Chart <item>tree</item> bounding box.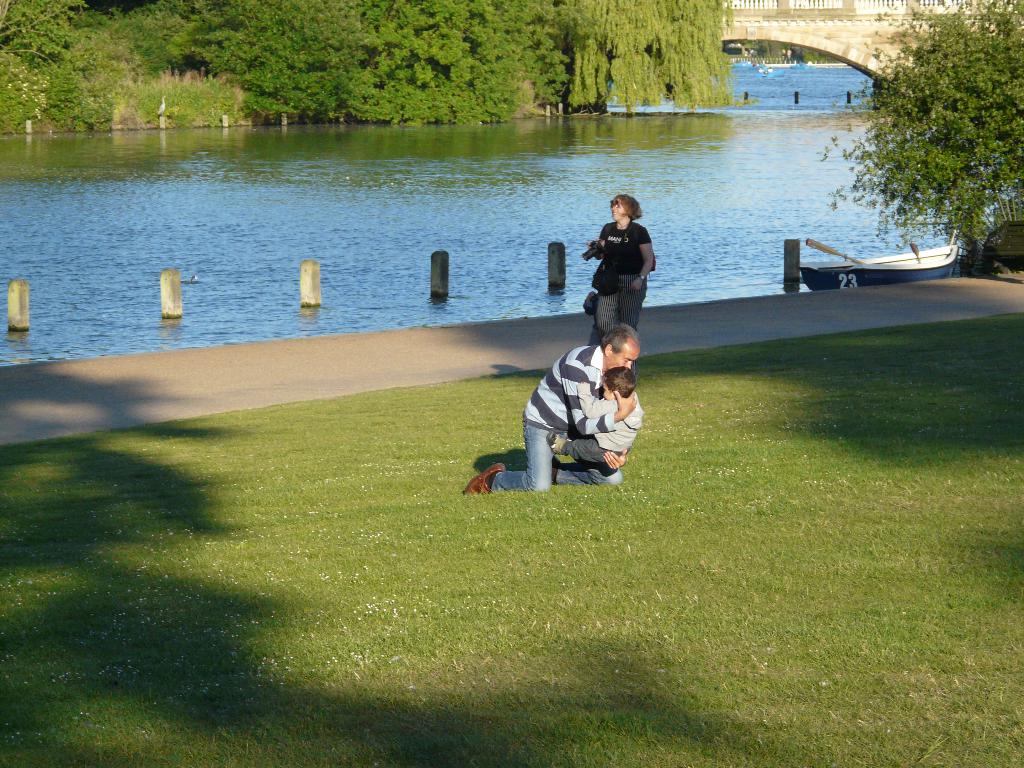
Charted: <box>822,0,1023,273</box>.
